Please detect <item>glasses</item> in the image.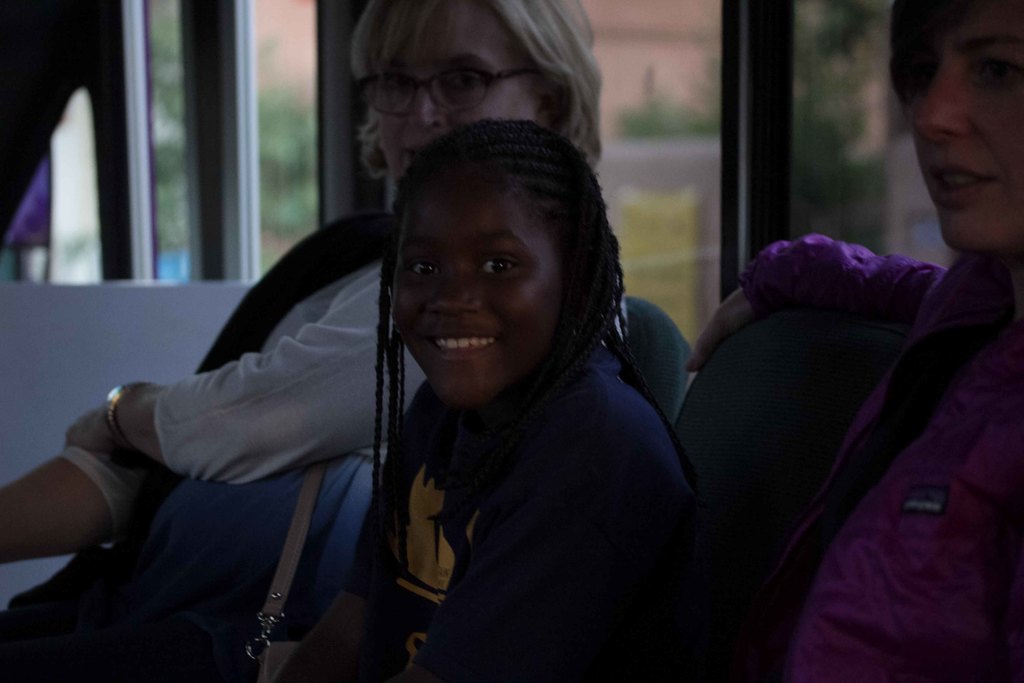
crop(341, 56, 532, 103).
